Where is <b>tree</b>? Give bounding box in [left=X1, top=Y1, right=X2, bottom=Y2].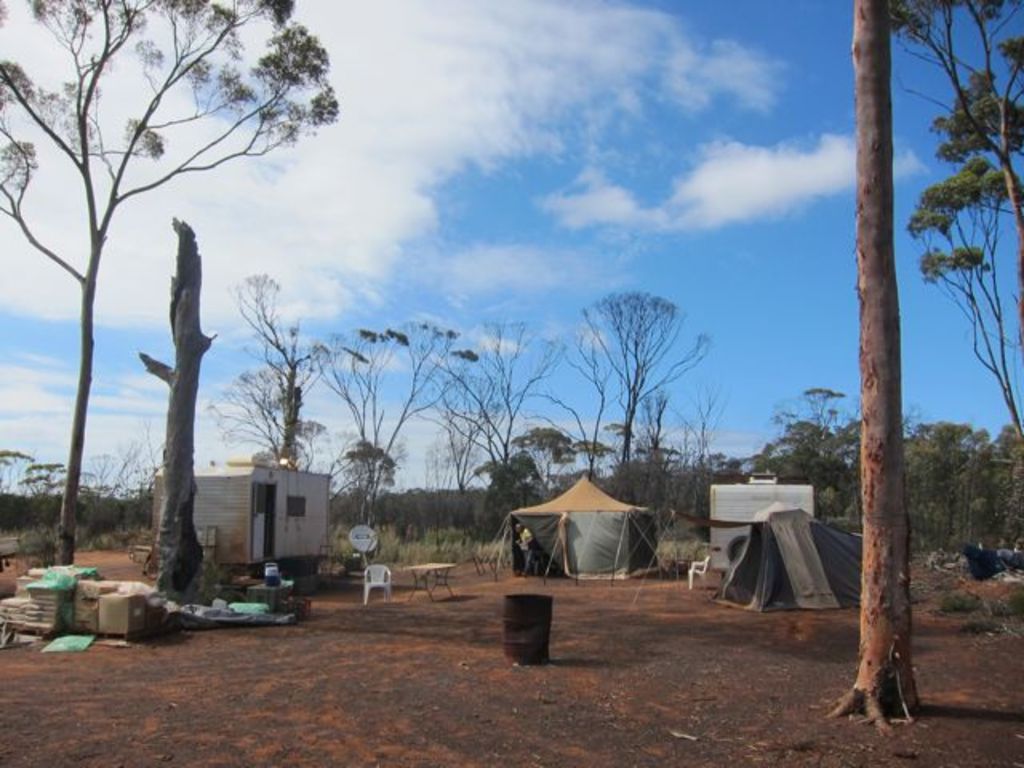
[left=310, top=318, right=480, bottom=555].
